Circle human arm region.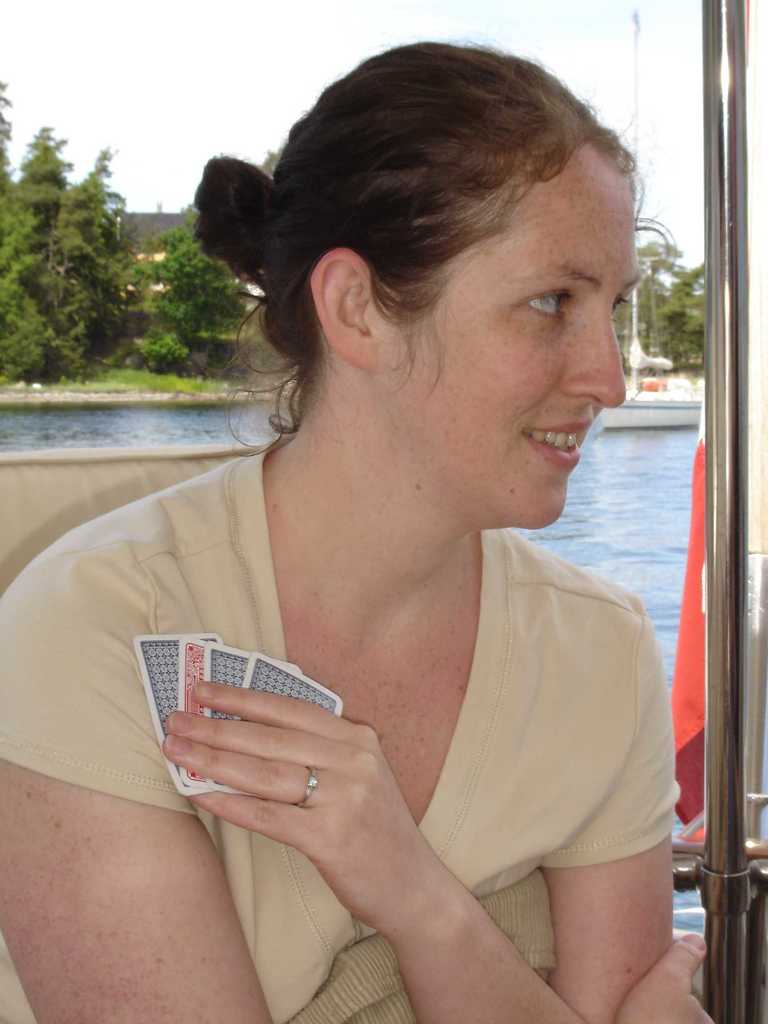
Region: (x1=0, y1=594, x2=716, y2=1023).
